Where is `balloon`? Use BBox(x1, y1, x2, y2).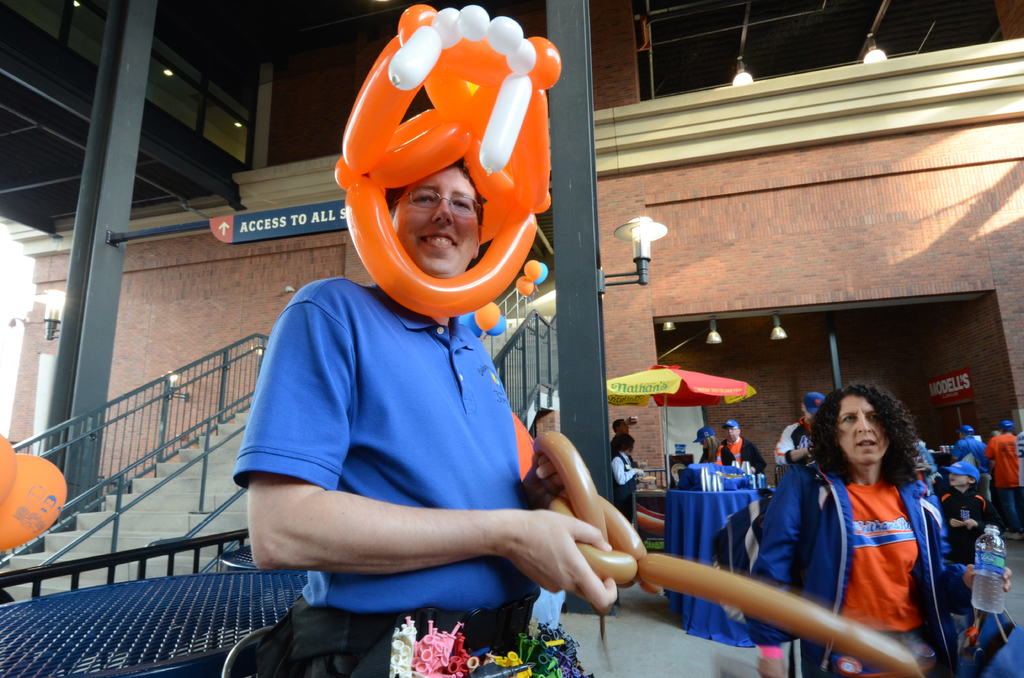
BBox(459, 312, 475, 328).
